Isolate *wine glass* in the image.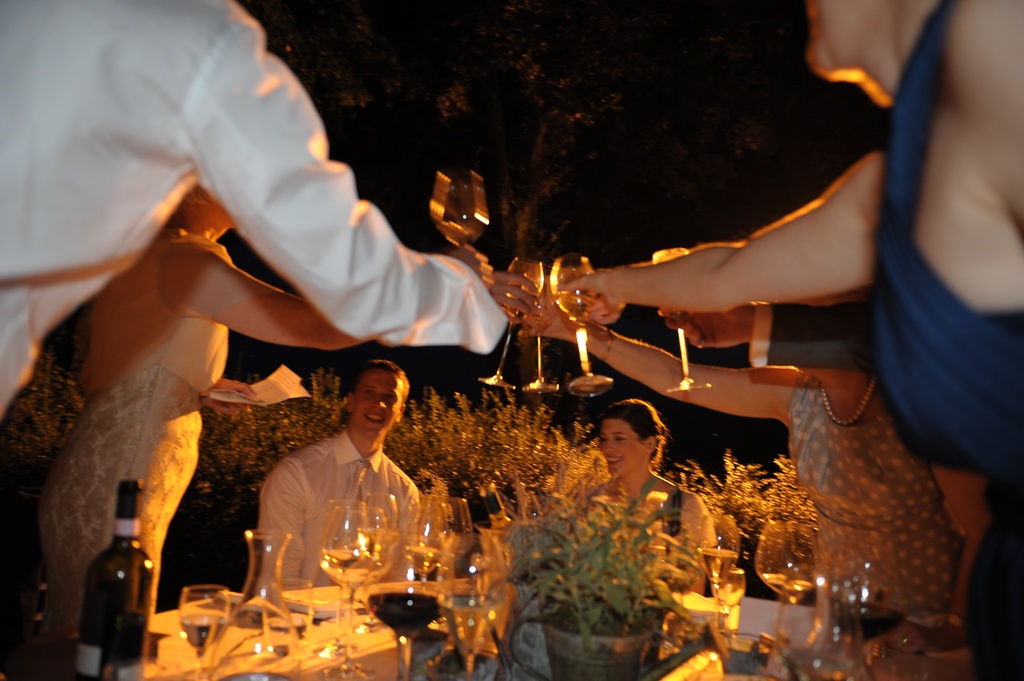
Isolated region: x1=651 y1=249 x2=709 y2=393.
